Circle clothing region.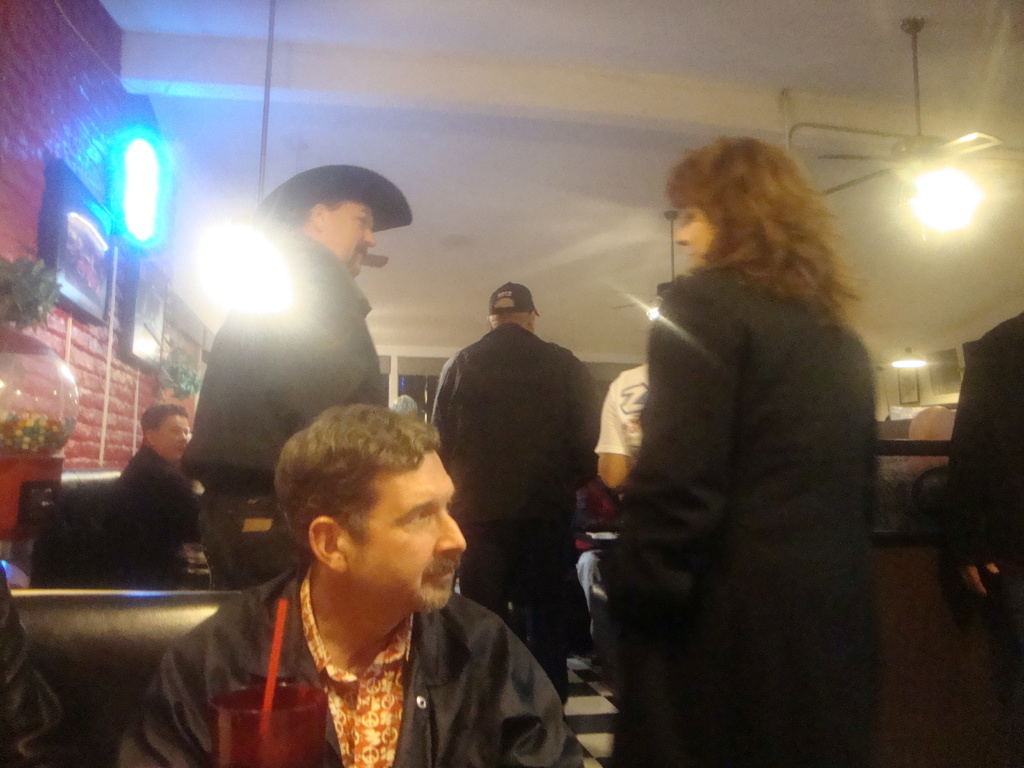
Region: box(607, 147, 894, 751).
